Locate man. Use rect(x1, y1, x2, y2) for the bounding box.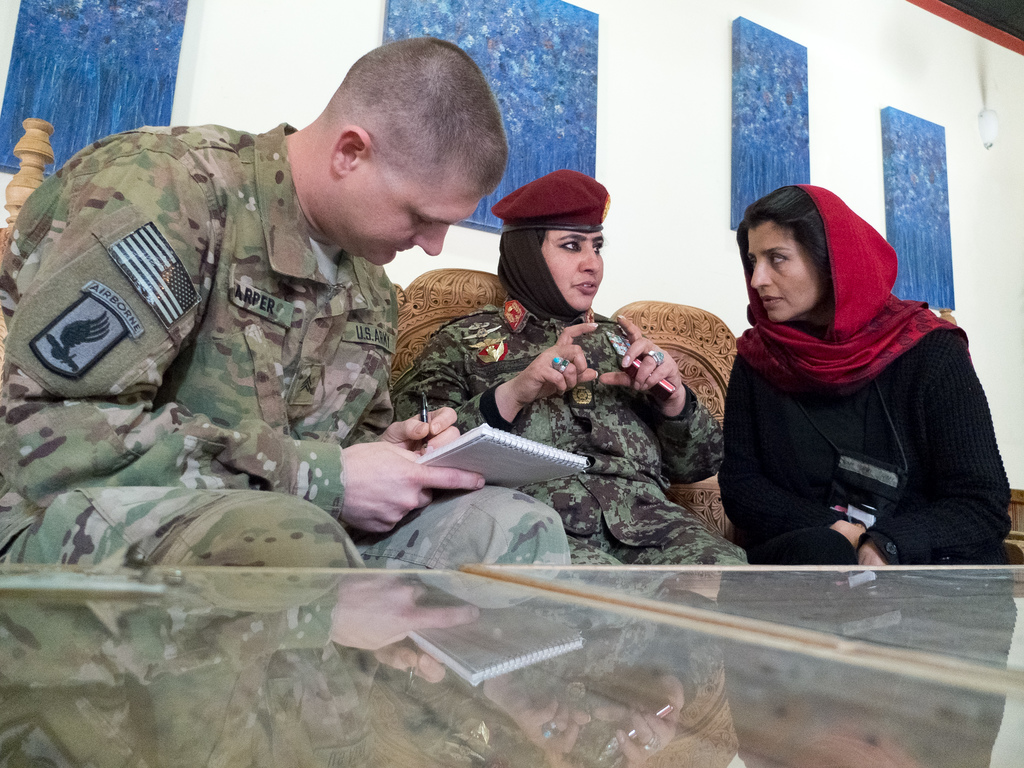
rect(6, 51, 531, 604).
